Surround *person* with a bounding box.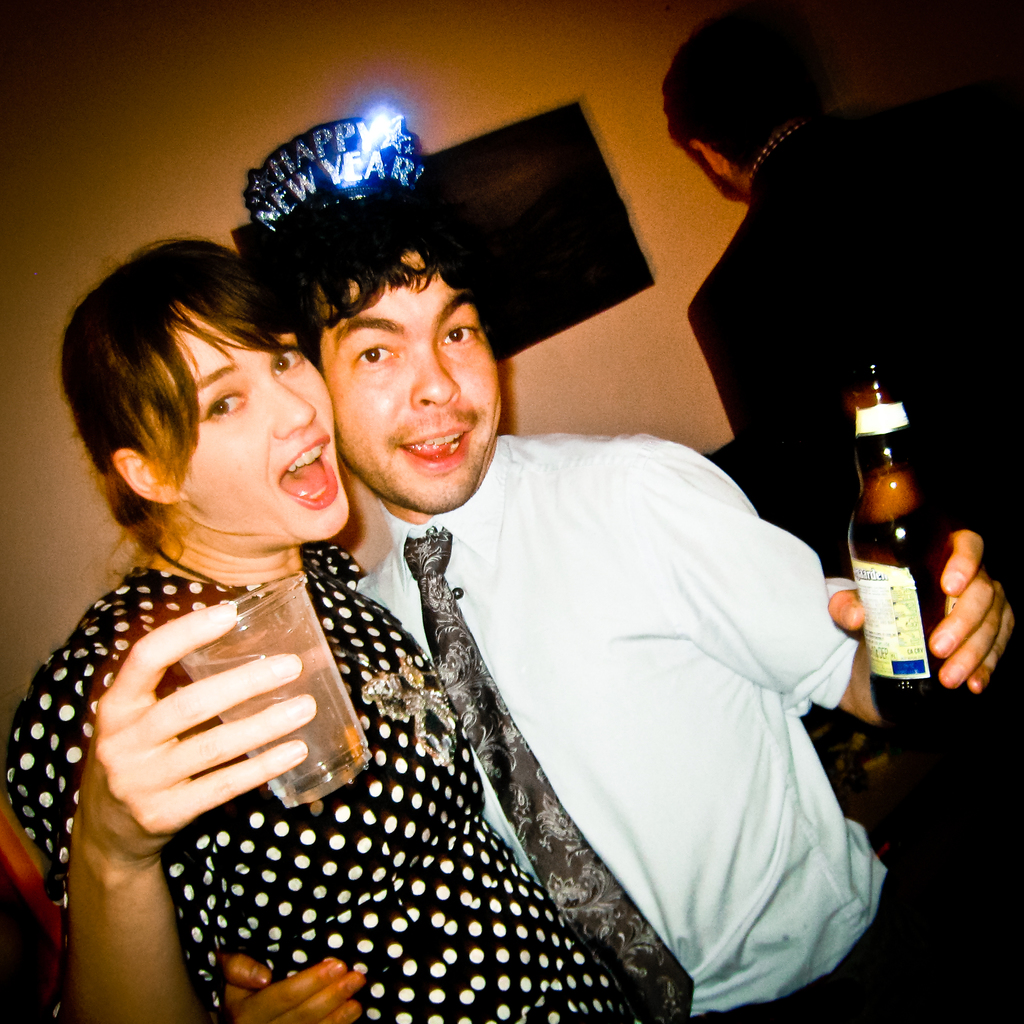
<region>0, 243, 636, 1023</region>.
